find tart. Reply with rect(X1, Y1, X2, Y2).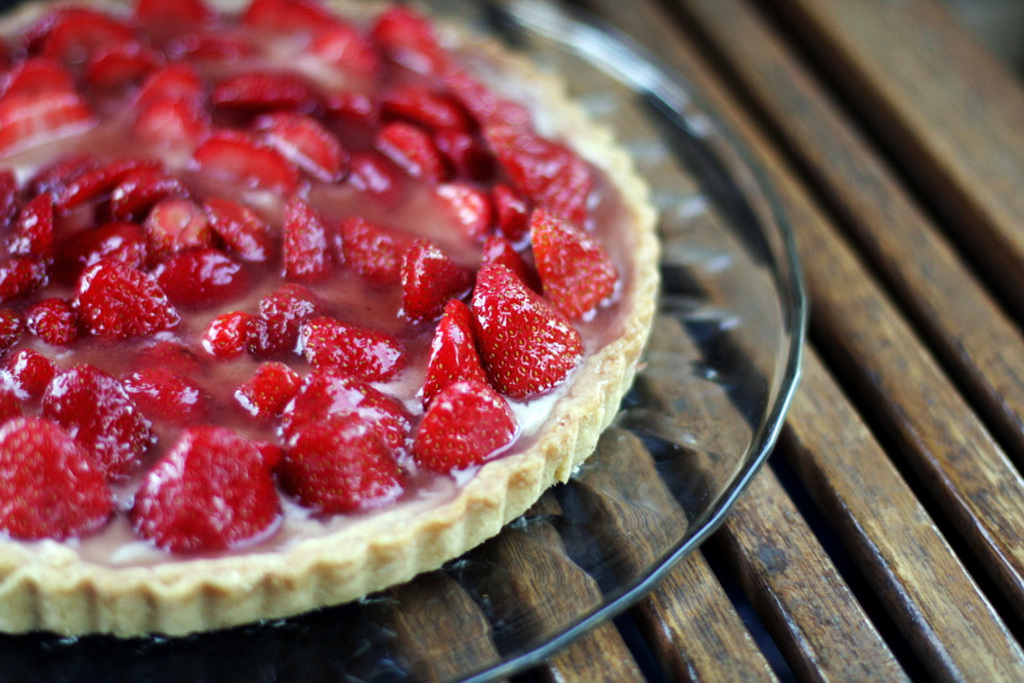
rect(2, 0, 660, 641).
